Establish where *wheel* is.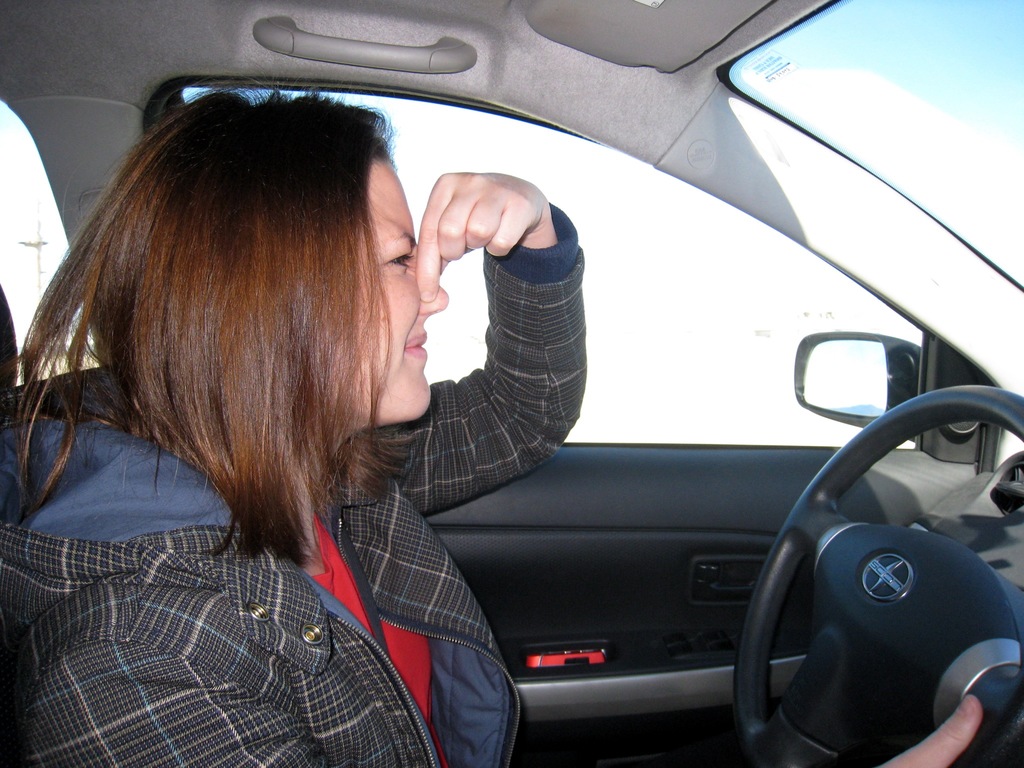
Established at <region>721, 386, 995, 739</region>.
